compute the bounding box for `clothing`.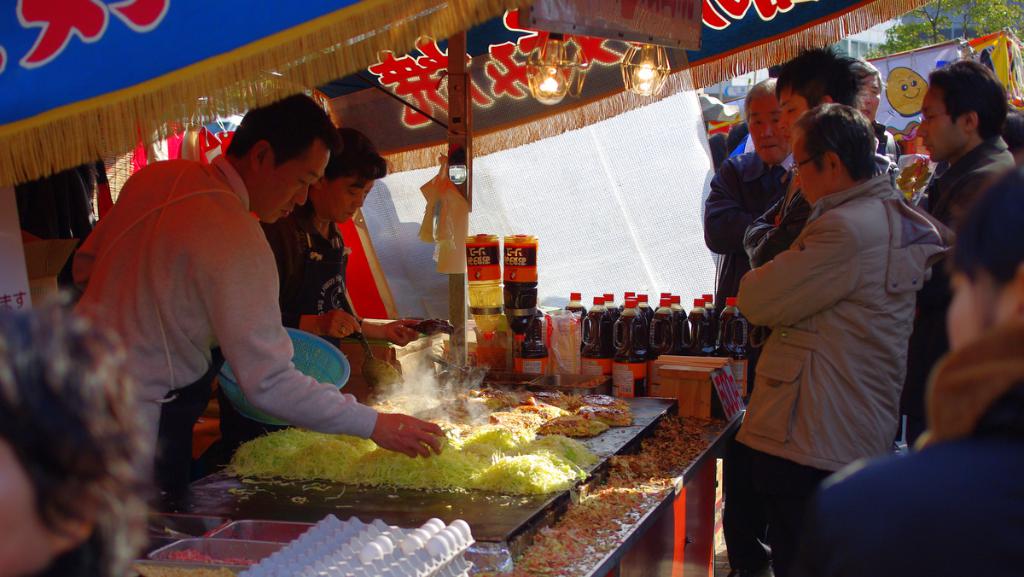
select_region(792, 327, 1023, 576).
